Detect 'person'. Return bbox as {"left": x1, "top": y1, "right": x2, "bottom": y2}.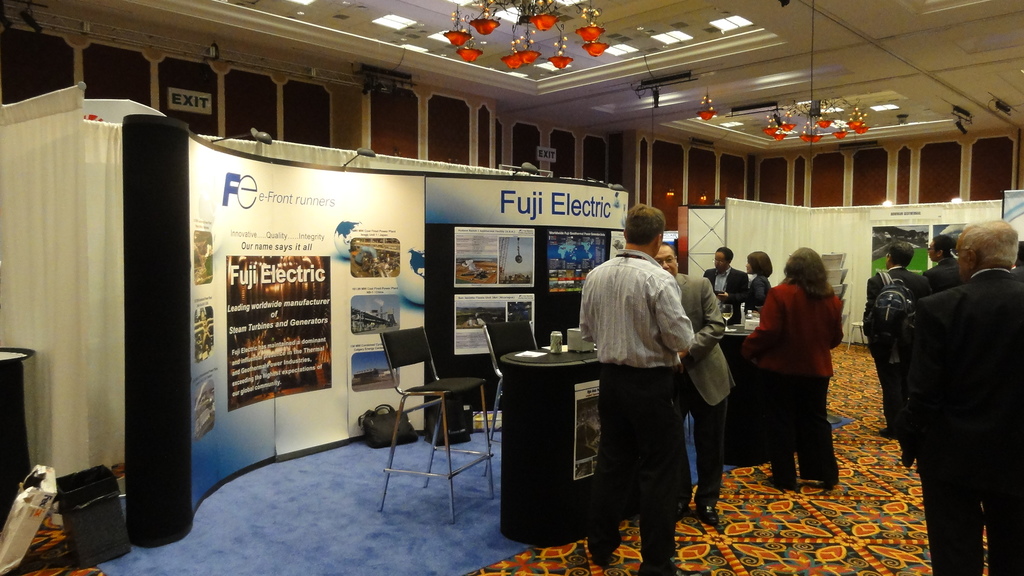
{"left": 743, "top": 252, "right": 772, "bottom": 314}.
